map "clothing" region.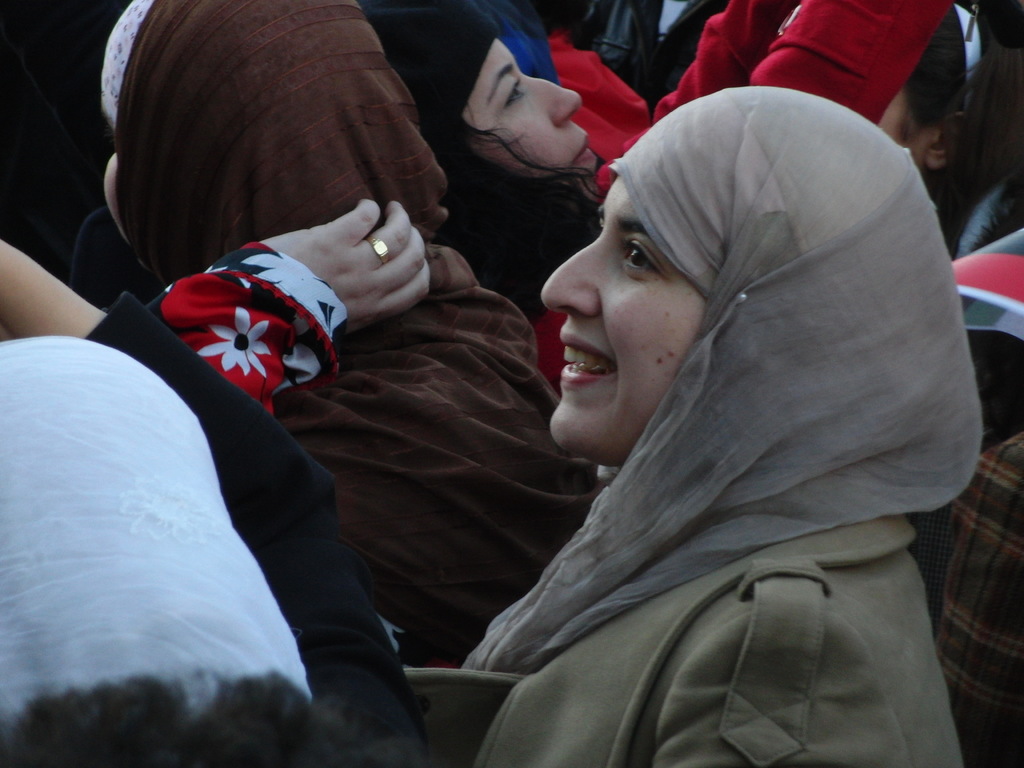
Mapped to {"left": 403, "top": 83, "right": 983, "bottom": 767}.
